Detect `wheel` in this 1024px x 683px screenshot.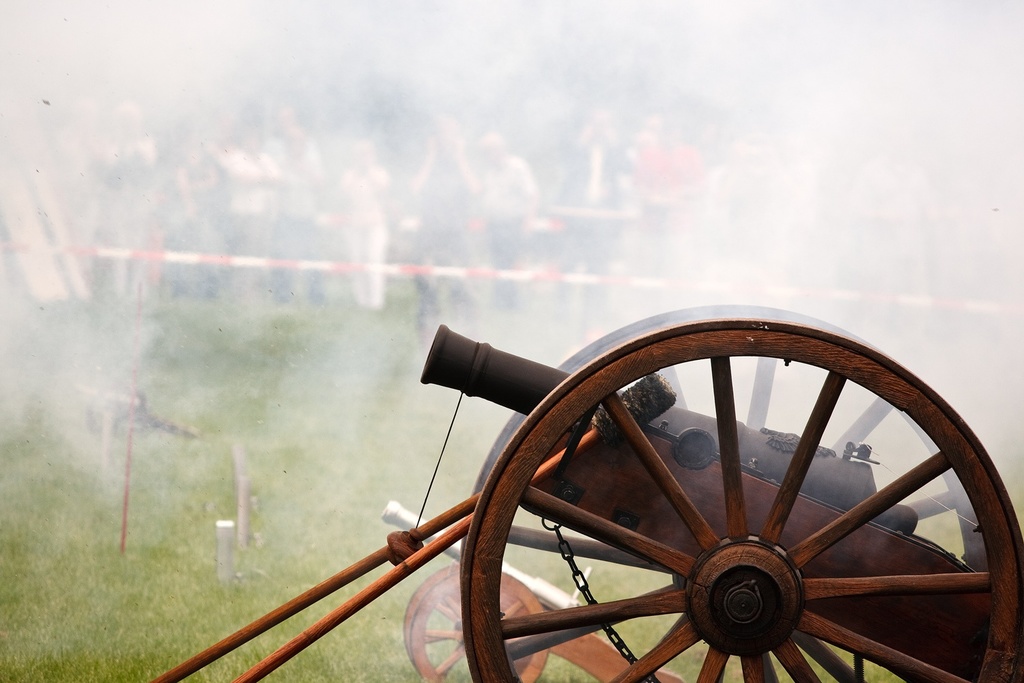
Detection: region(407, 571, 551, 682).
